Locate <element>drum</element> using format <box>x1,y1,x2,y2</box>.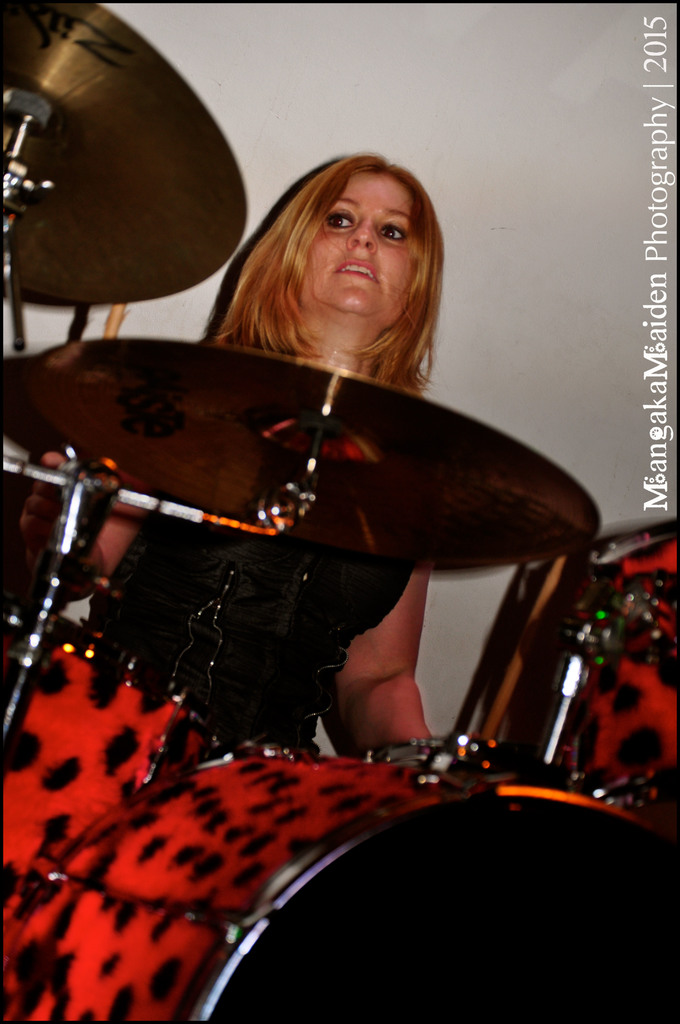
<box>493,518,679,835</box>.
